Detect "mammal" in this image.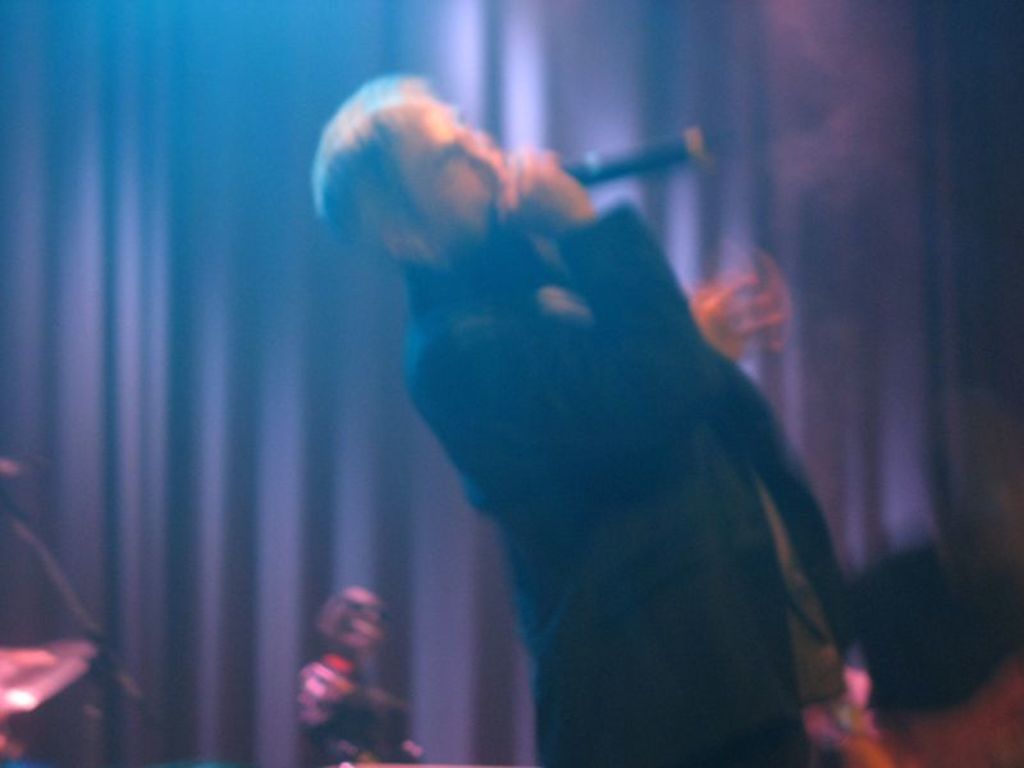
Detection: 319/678/425/767.
